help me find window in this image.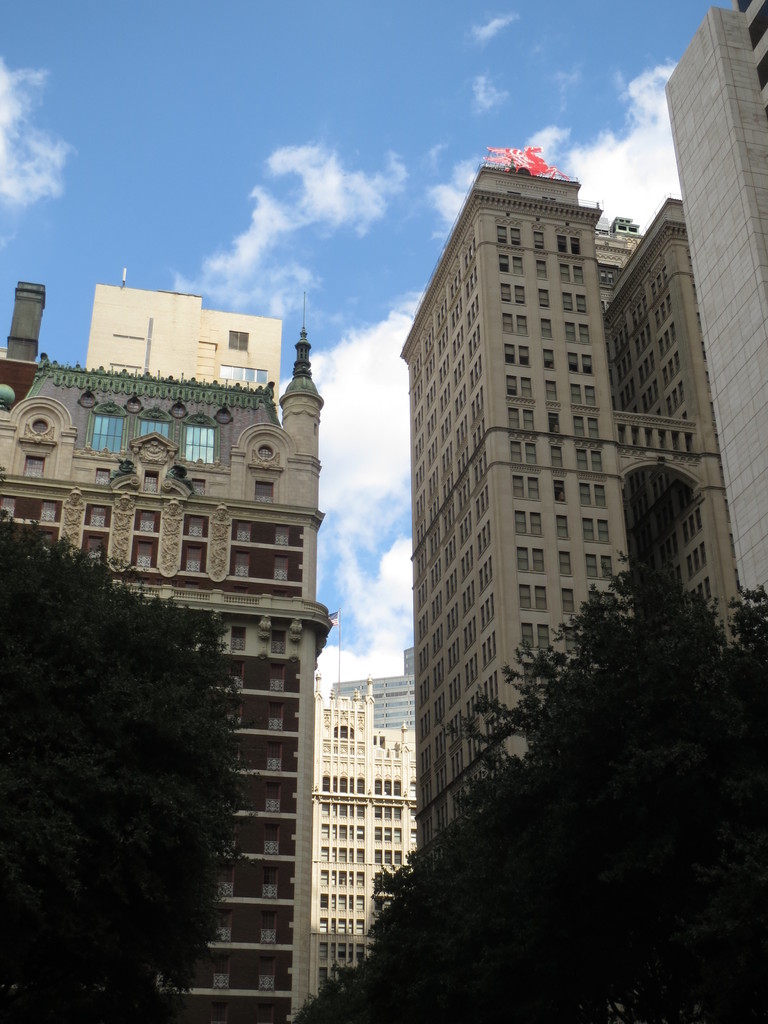
Found it: select_region(518, 547, 527, 571).
